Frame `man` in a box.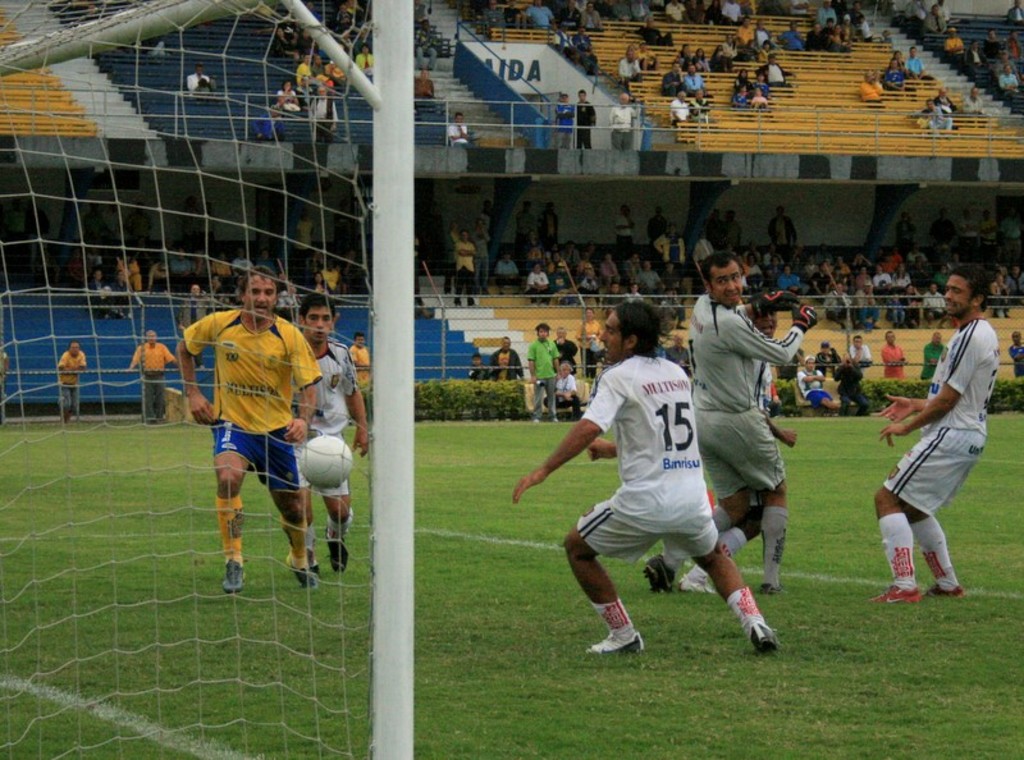
bbox=(292, 209, 315, 262).
